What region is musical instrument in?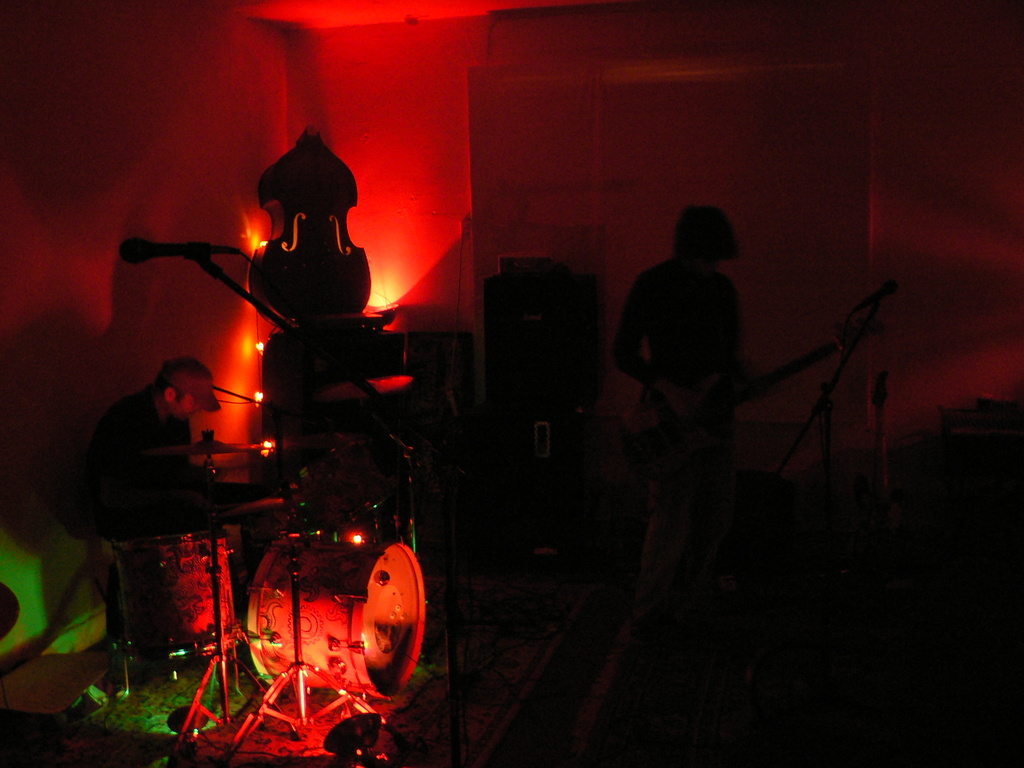
bbox=[146, 428, 278, 721].
